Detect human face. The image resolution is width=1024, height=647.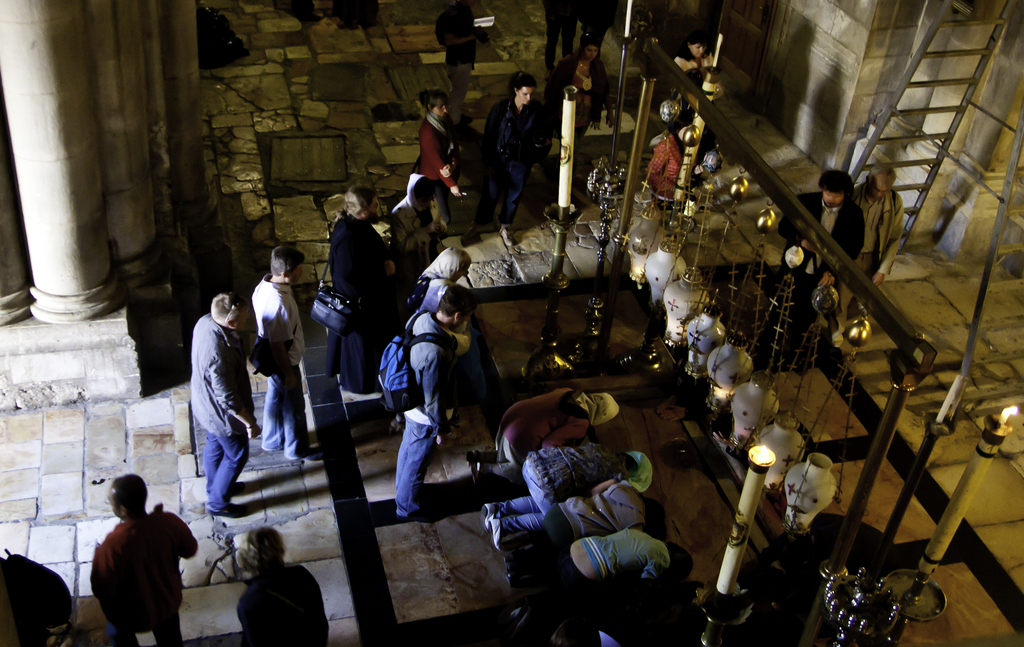
<region>586, 47, 598, 60</region>.
